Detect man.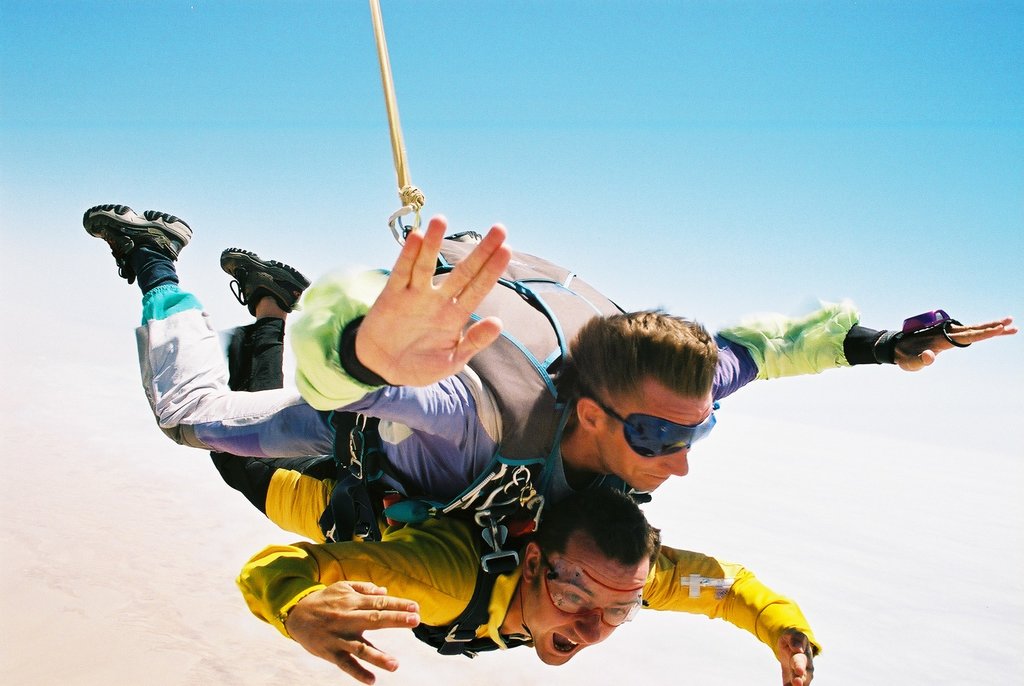
Detected at [left=213, top=240, right=817, bottom=685].
